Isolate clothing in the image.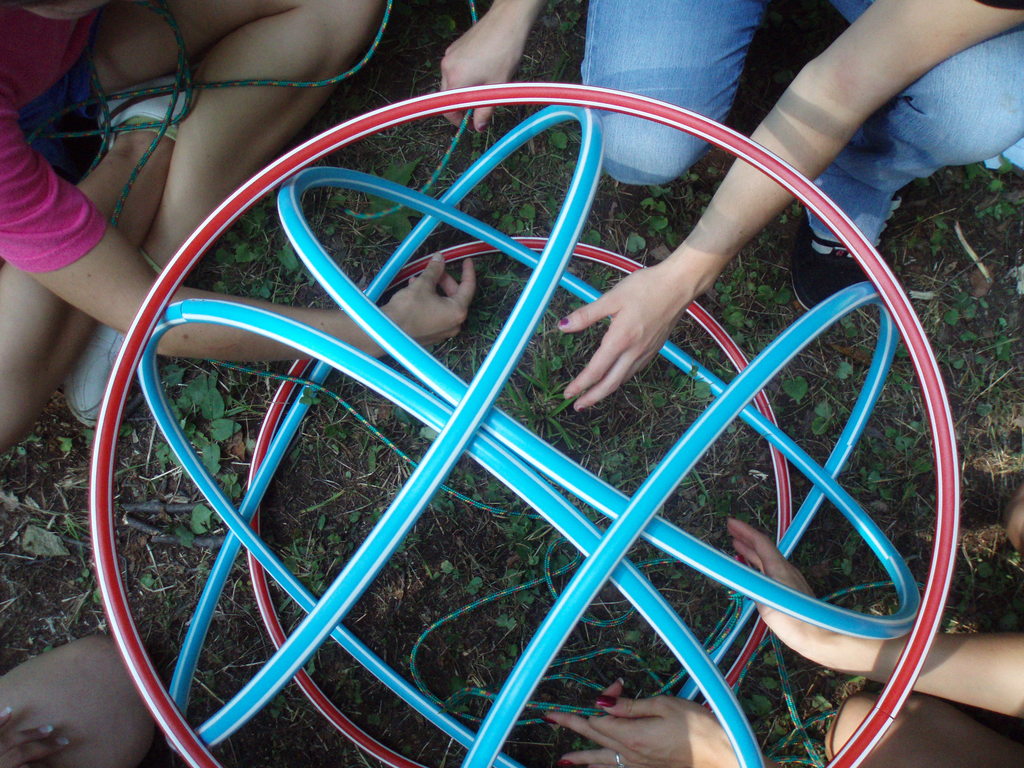
Isolated region: x1=0, y1=0, x2=112, y2=280.
